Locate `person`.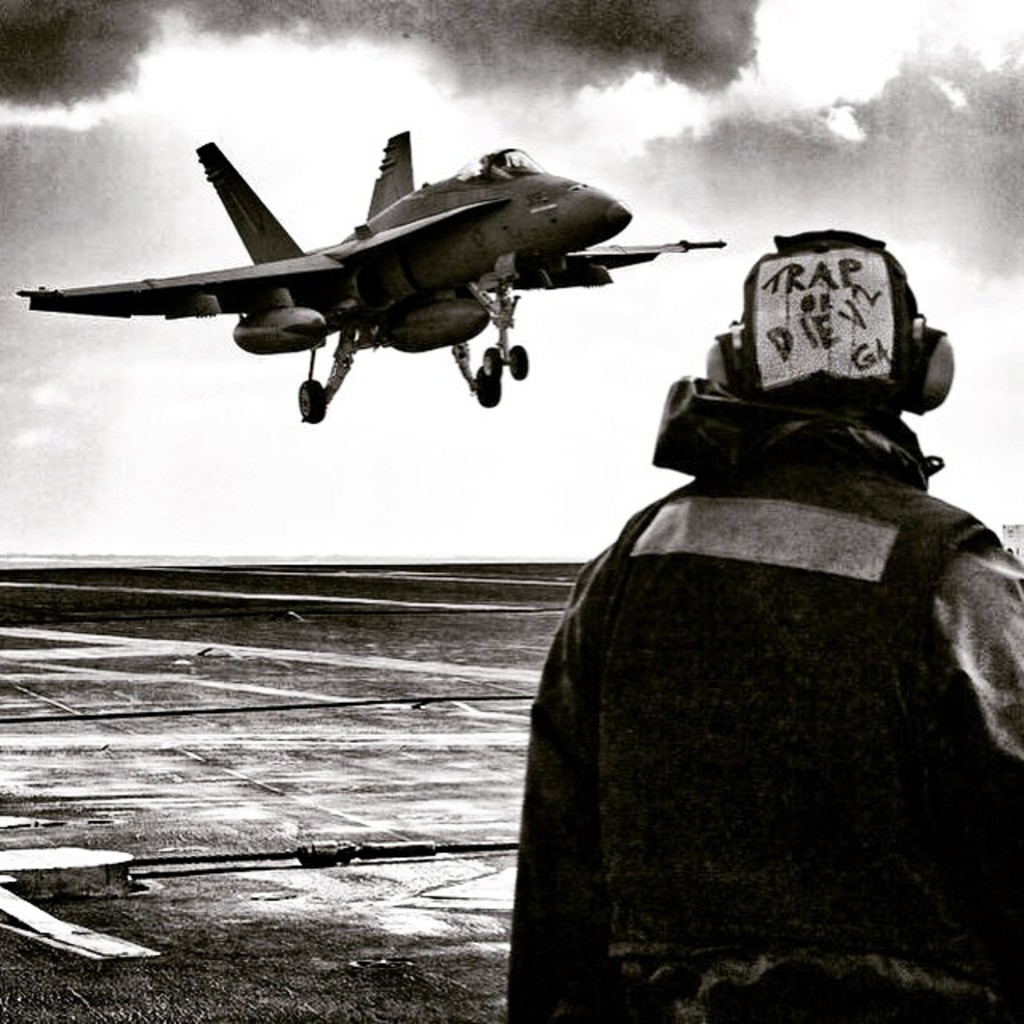
Bounding box: [left=510, top=227, right=1022, bottom=1019].
